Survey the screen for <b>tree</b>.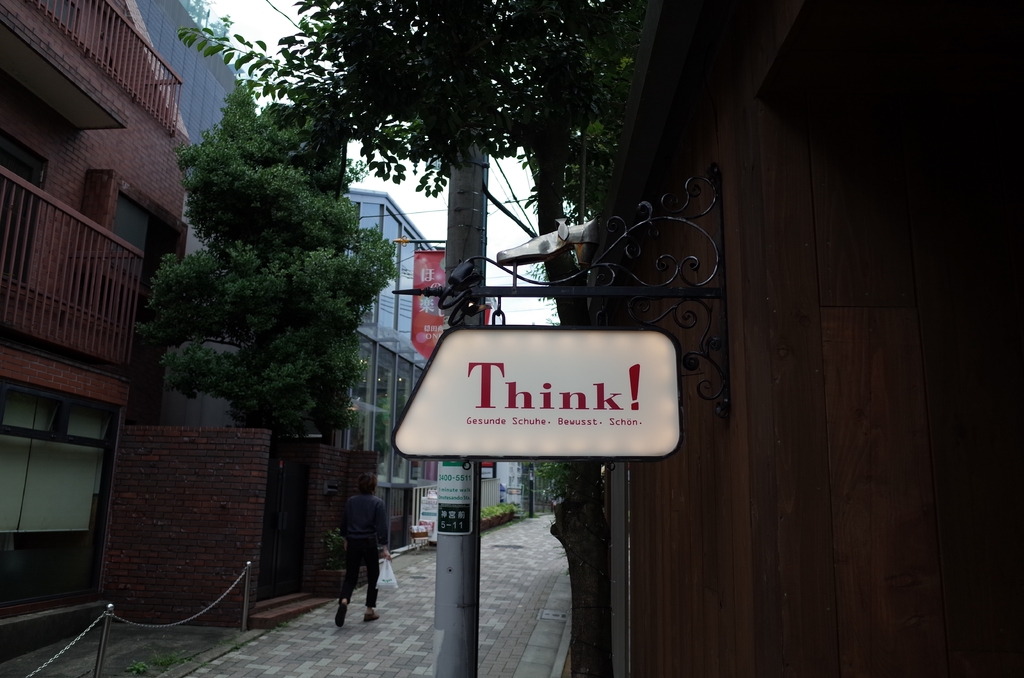
Survey found: rect(182, 0, 659, 677).
